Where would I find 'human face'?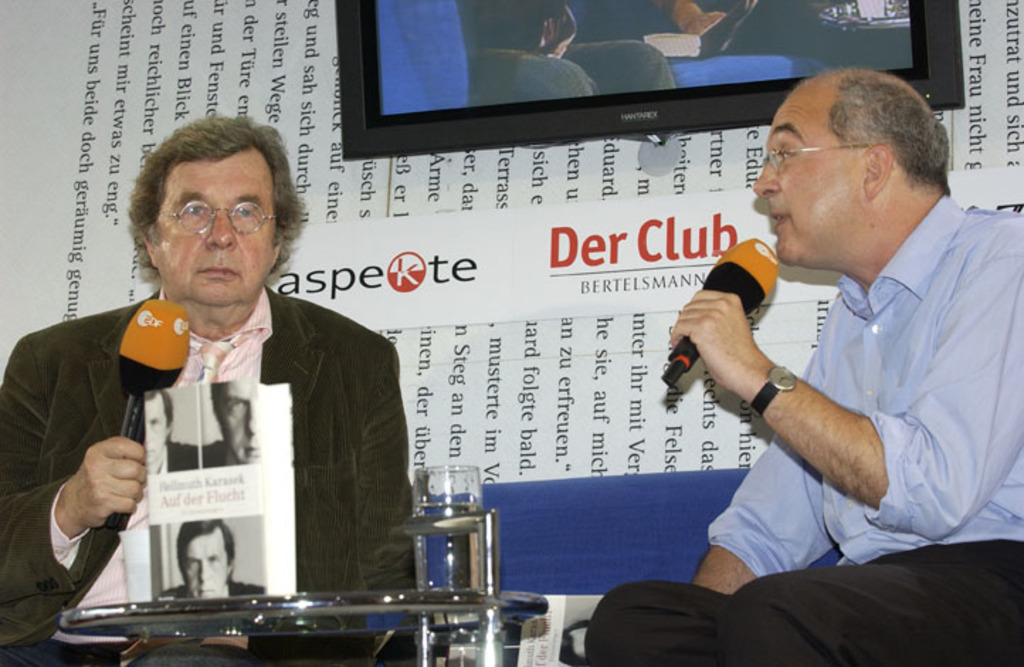
At [left=157, top=143, right=278, bottom=307].
